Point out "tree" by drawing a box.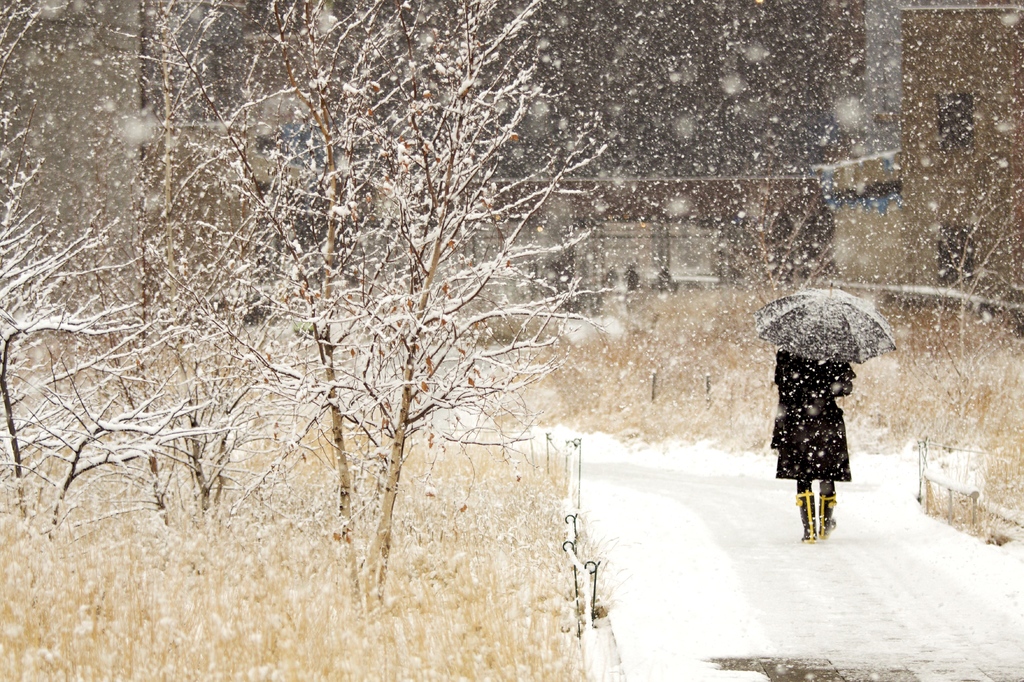
Rect(0, 0, 182, 537).
